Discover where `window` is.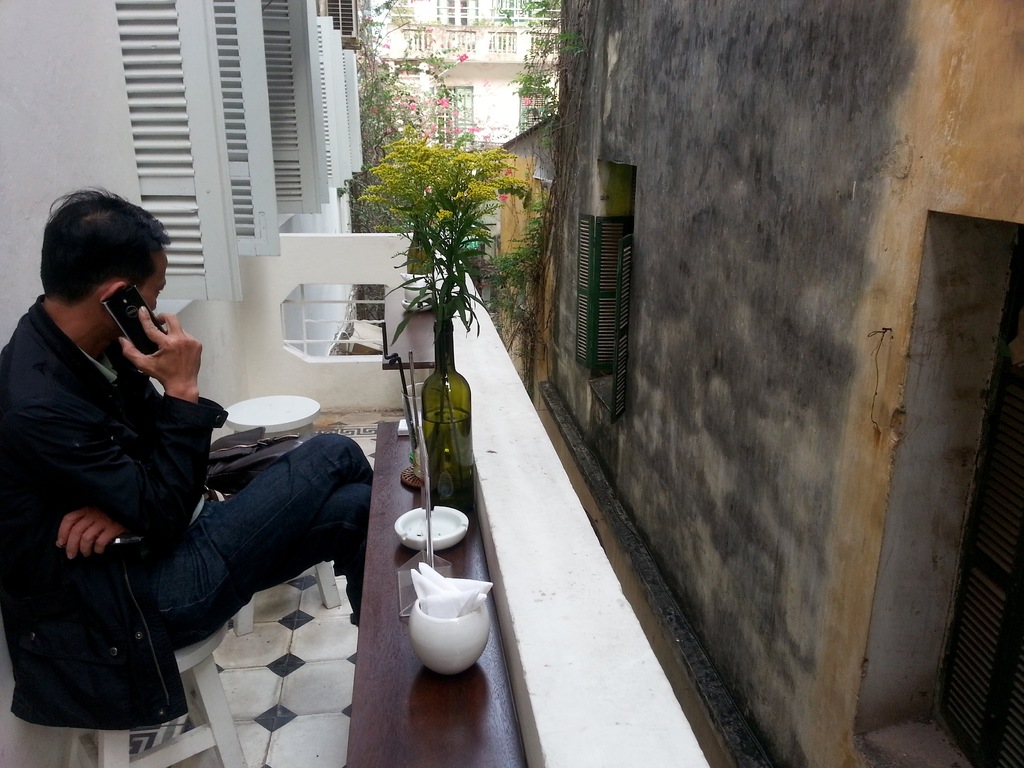
Discovered at [left=111, top=0, right=366, bottom=315].
